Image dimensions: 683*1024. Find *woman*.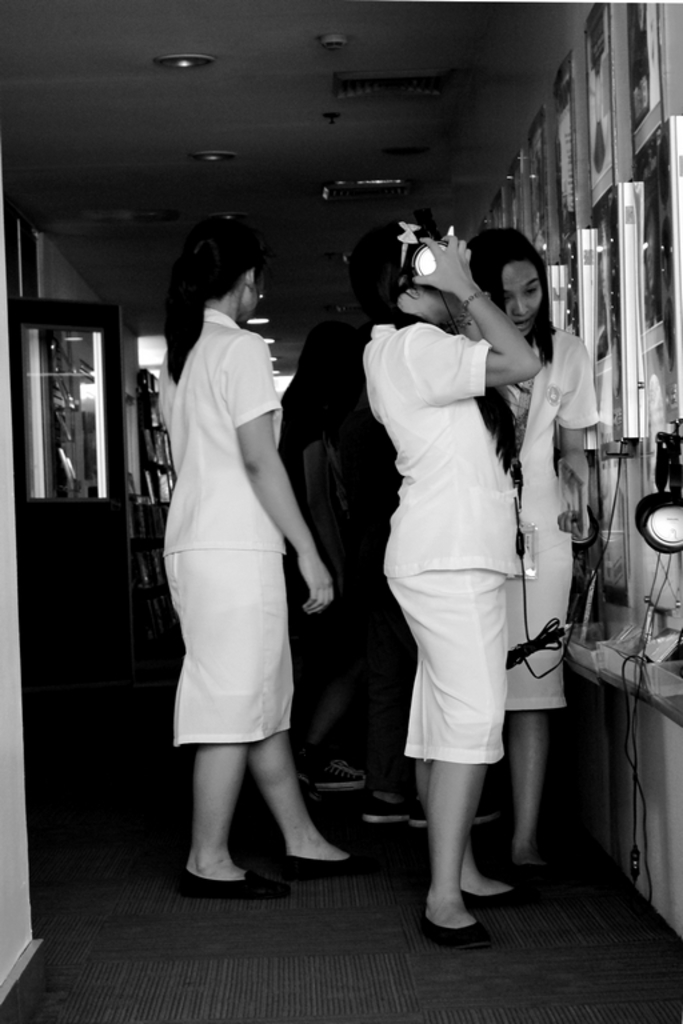
139 219 337 871.
